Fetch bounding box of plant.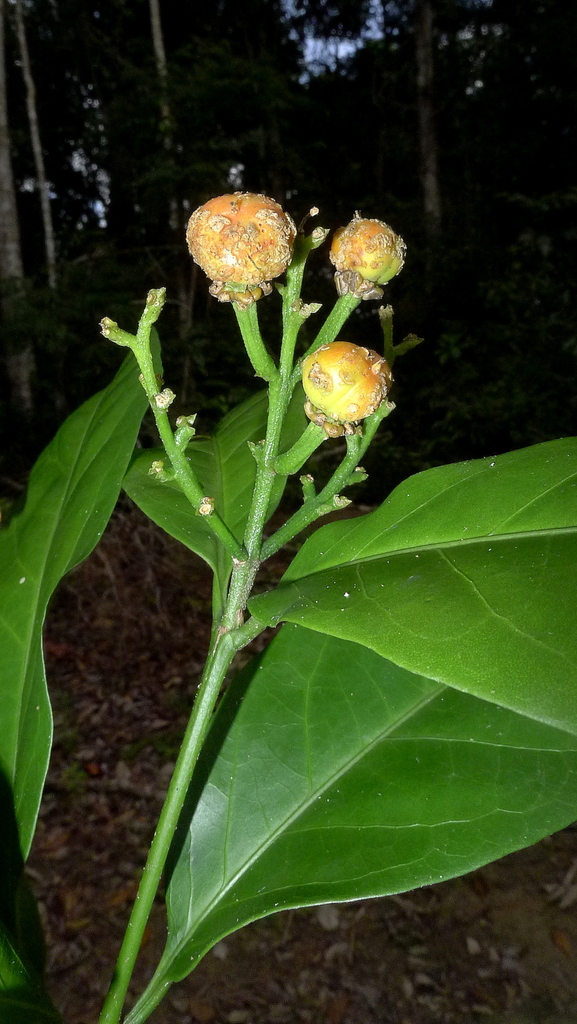
Bbox: (36, 140, 564, 1000).
